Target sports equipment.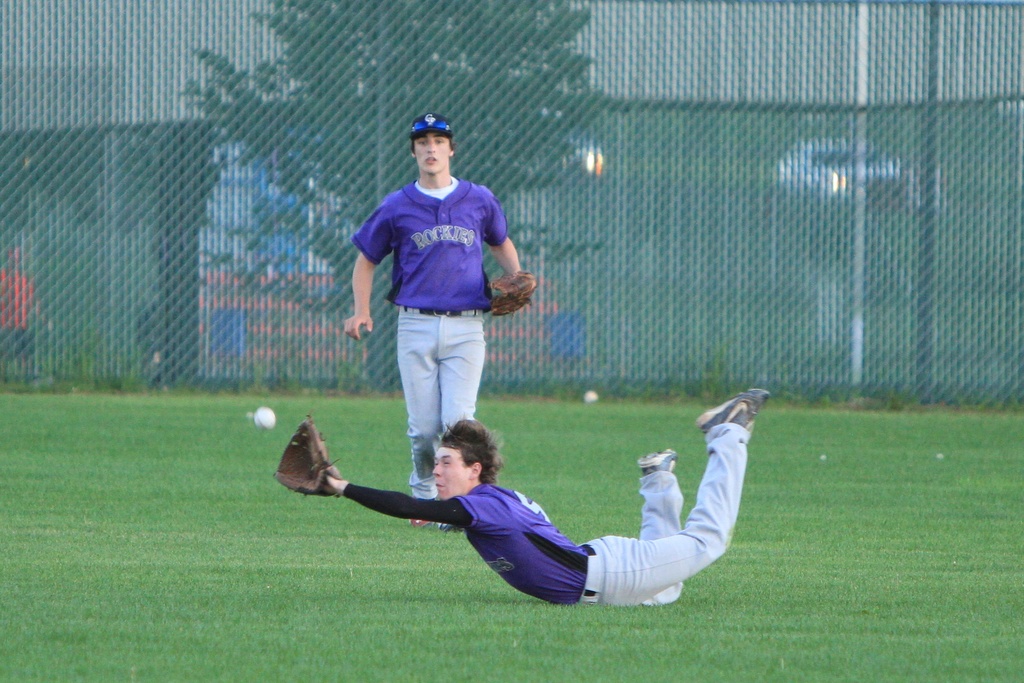
Target region: (x1=479, y1=267, x2=538, y2=315).
